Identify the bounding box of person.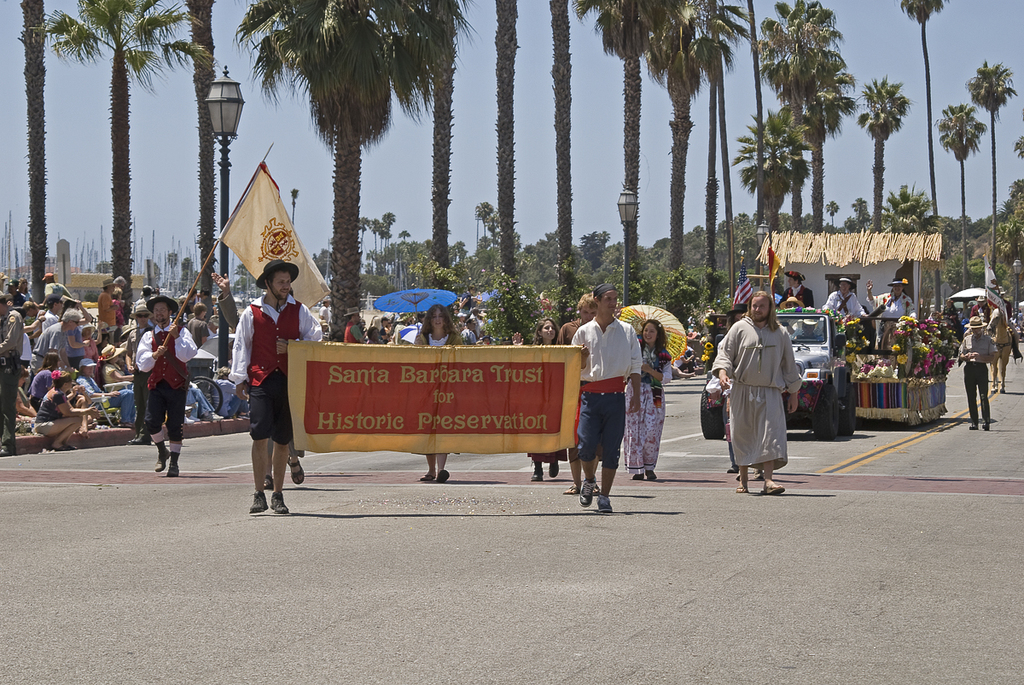
125,309,170,443.
